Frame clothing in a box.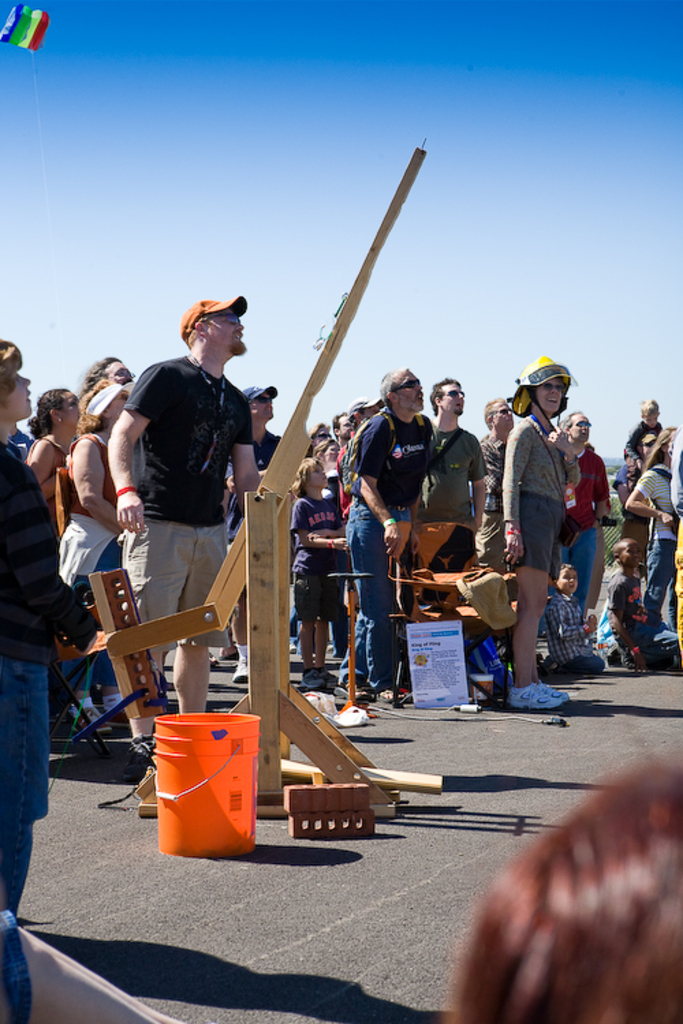
bbox(107, 321, 261, 631).
